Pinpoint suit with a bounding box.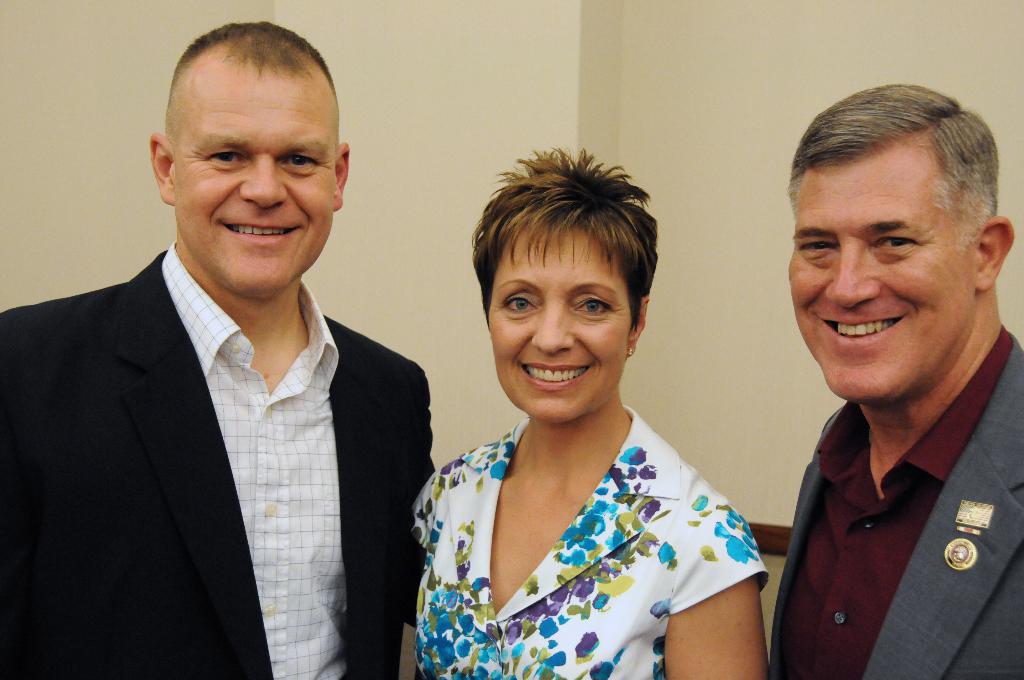
761:324:1023:679.
